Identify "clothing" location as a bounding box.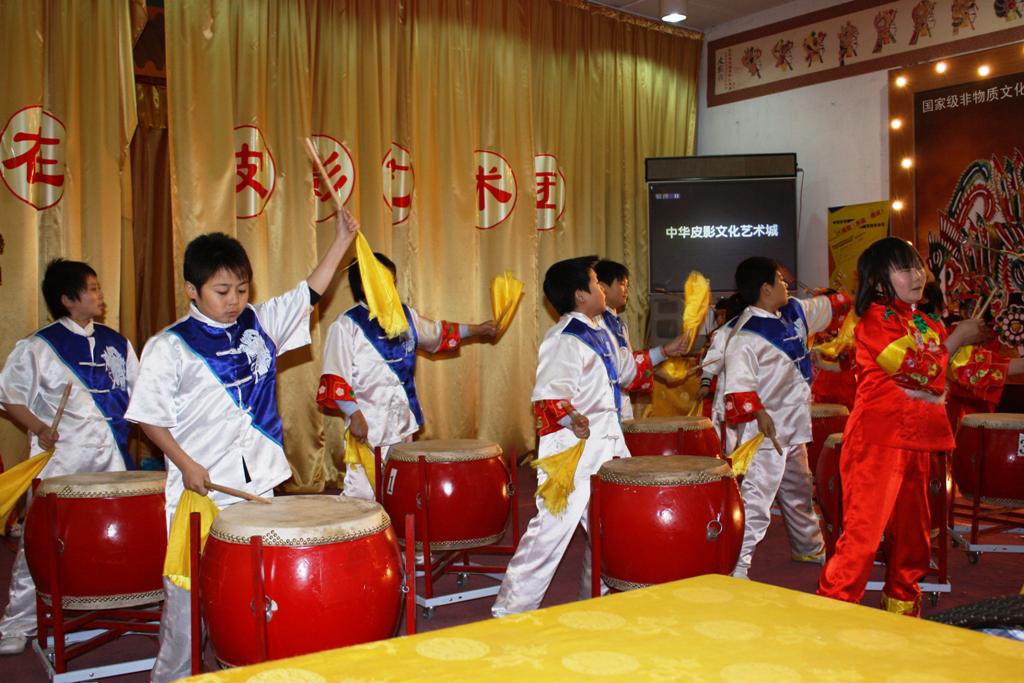
x1=328, y1=308, x2=477, y2=586.
